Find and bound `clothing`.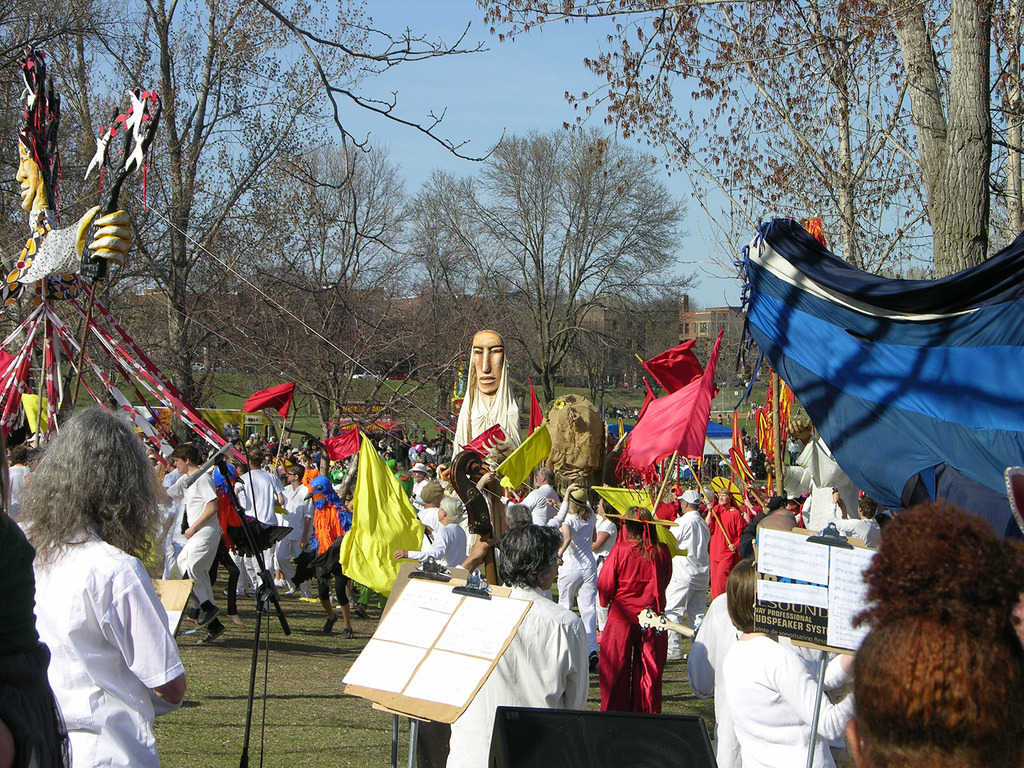
Bound: detection(834, 504, 880, 546).
